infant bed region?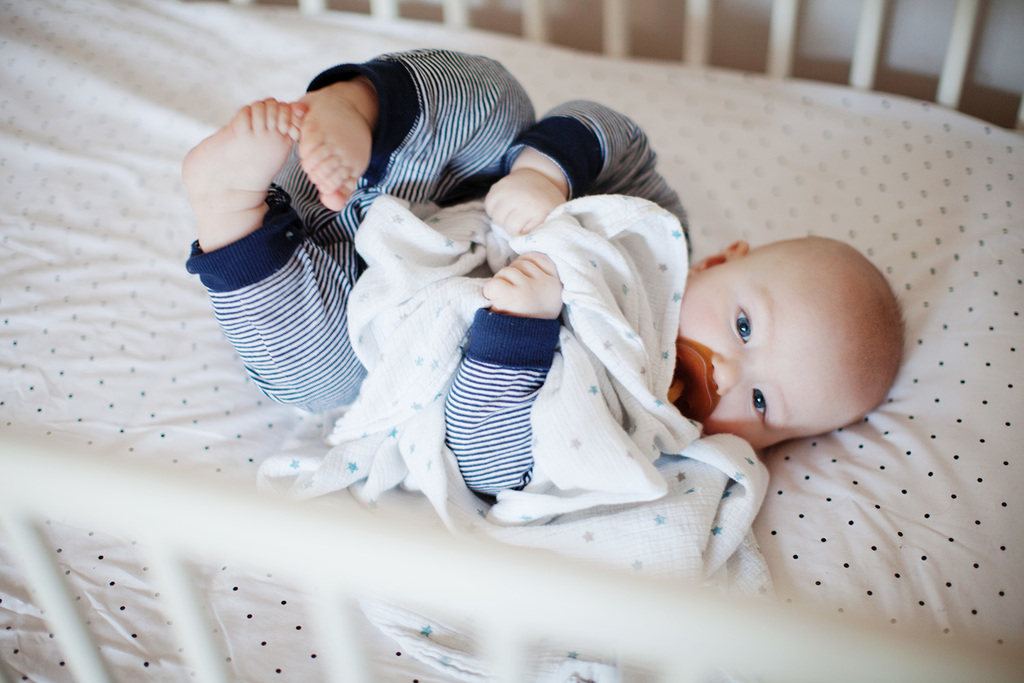
0:0:1023:682
